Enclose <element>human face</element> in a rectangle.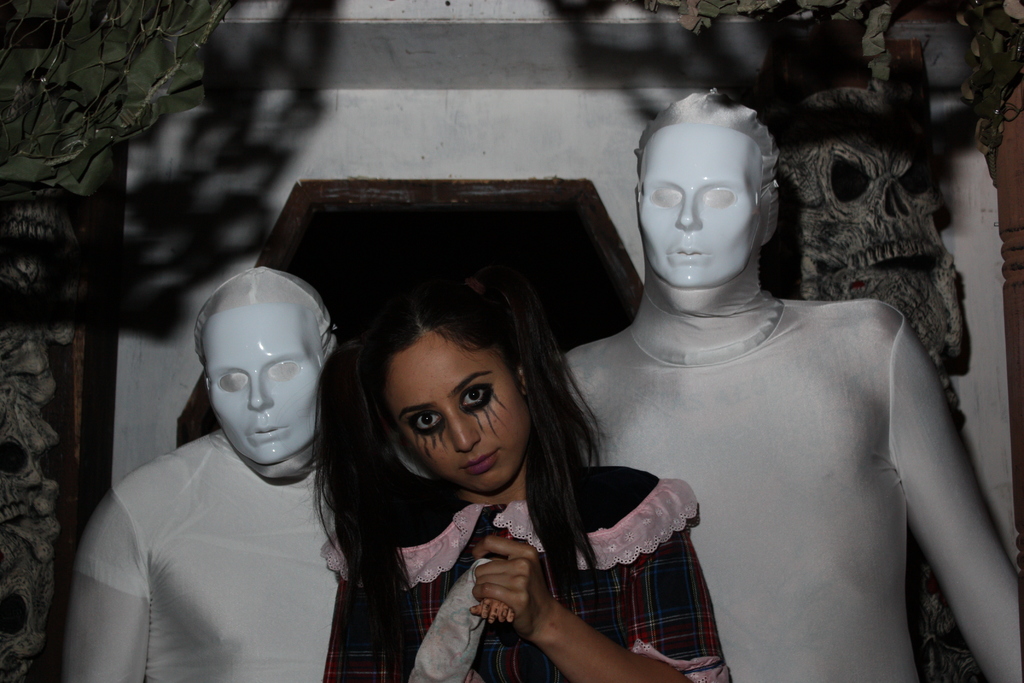
(371, 321, 538, 514).
